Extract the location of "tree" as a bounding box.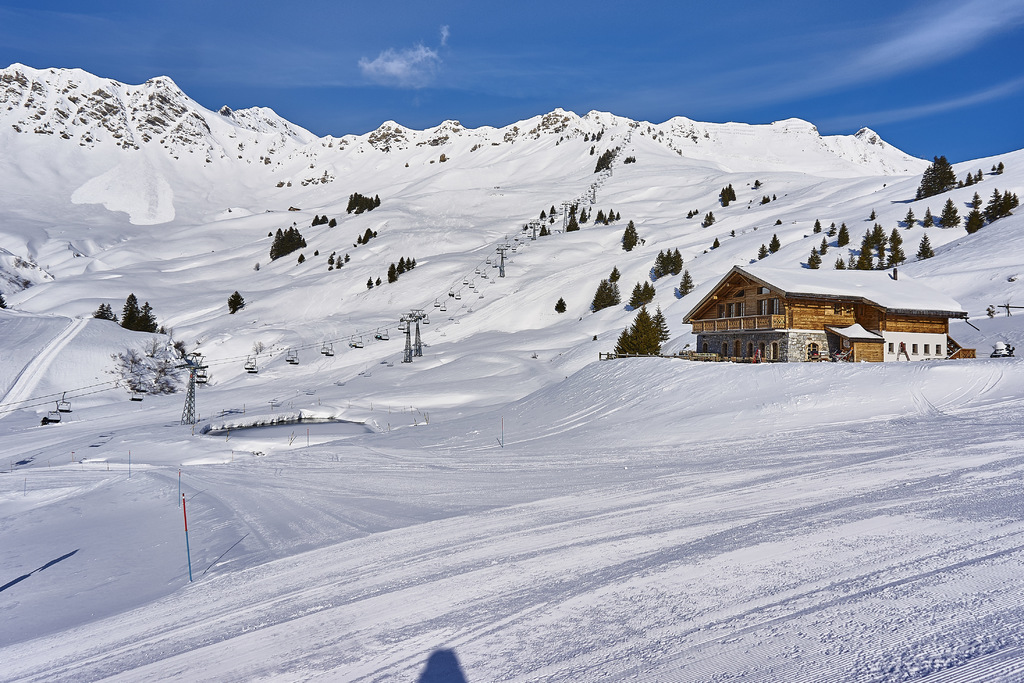
x1=120 y1=296 x2=159 y2=332.
